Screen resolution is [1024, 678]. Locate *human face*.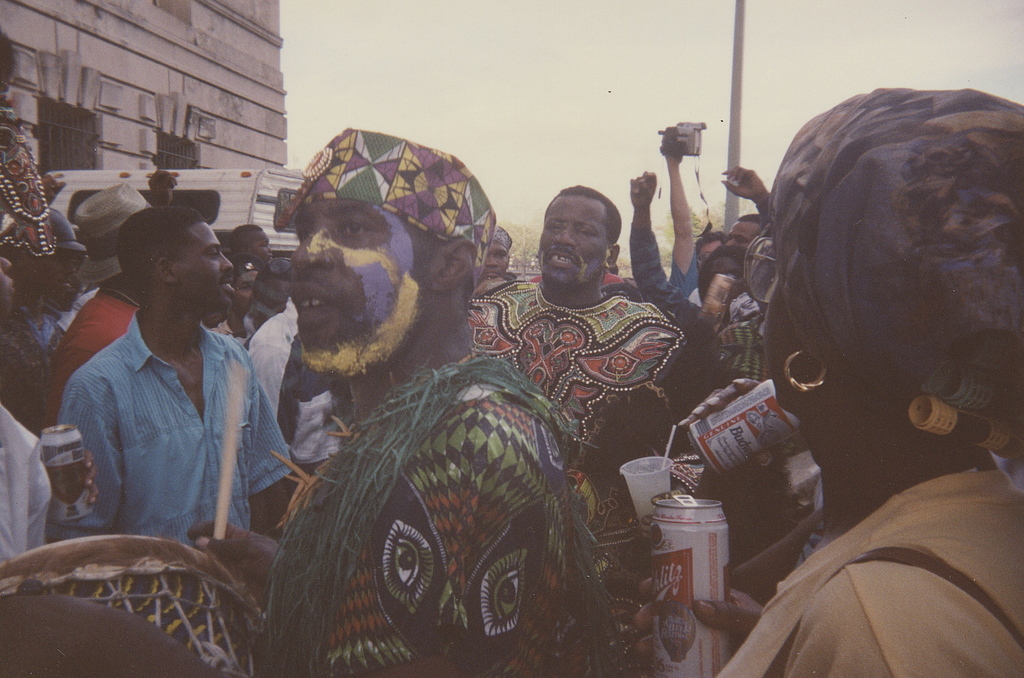
bbox(484, 241, 509, 279).
